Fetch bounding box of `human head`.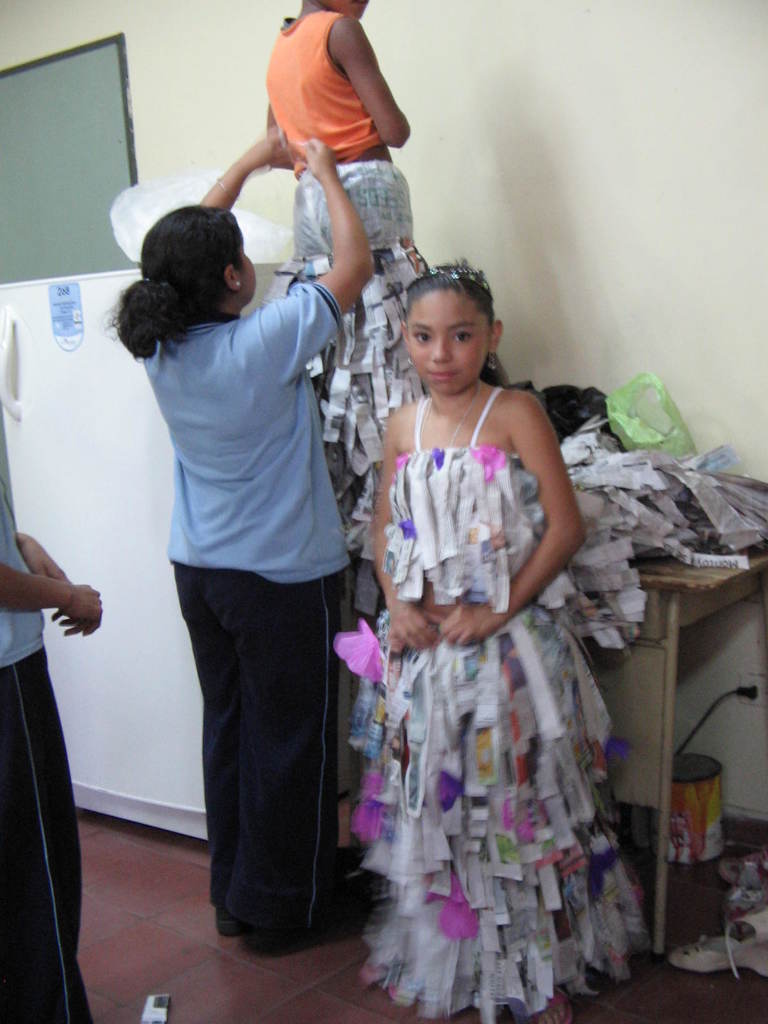
Bbox: [301, 0, 373, 18].
